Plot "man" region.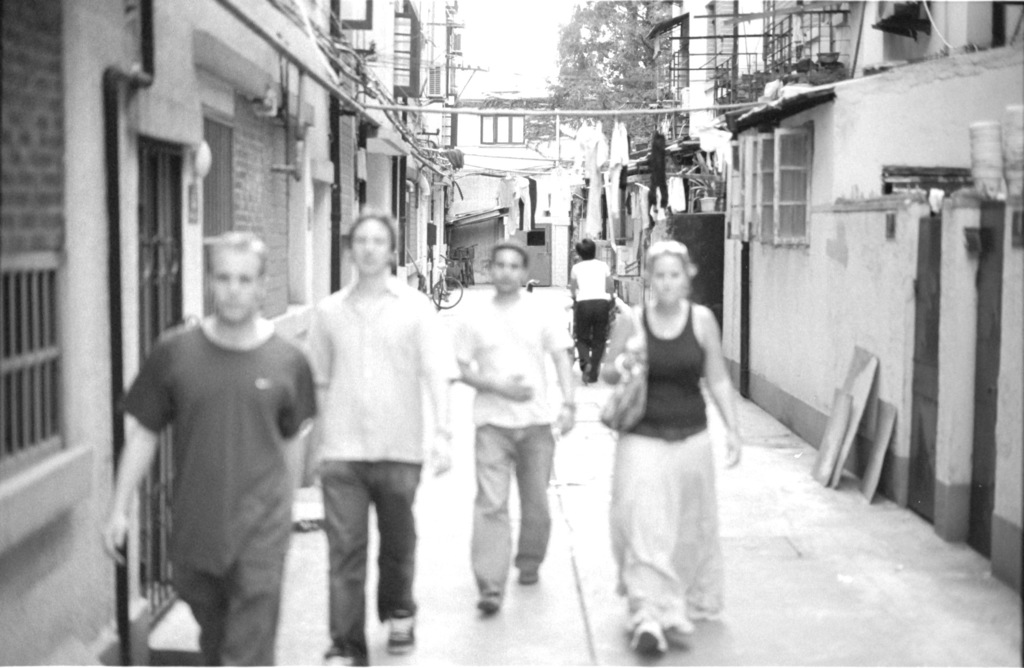
Plotted at select_region(111, 216, 321, 667).
